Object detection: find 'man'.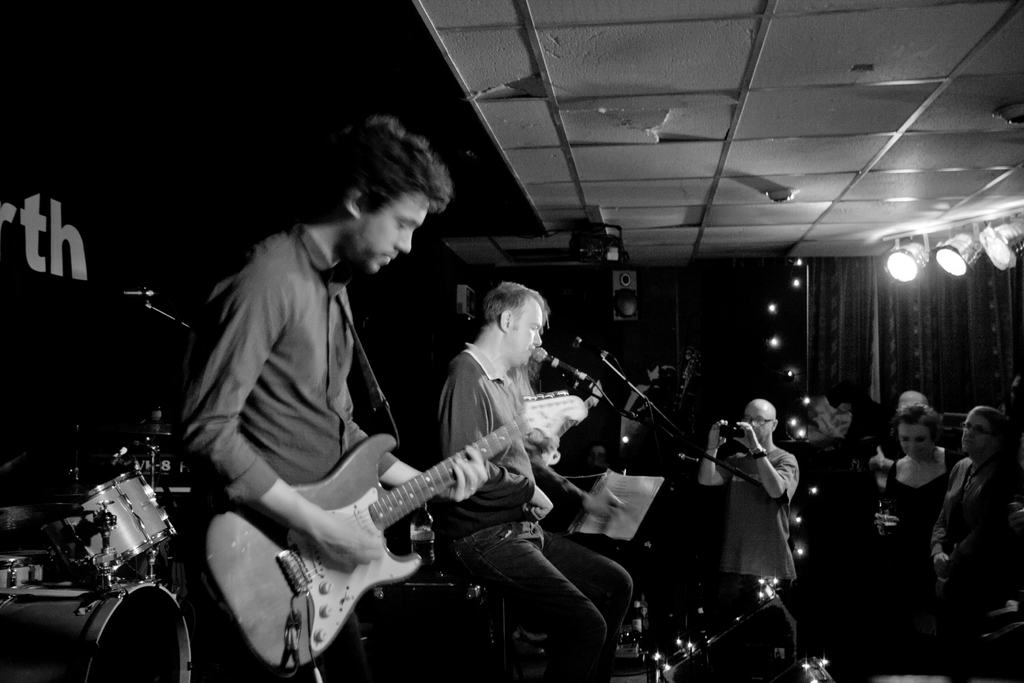
185, 115, 526, 682.
